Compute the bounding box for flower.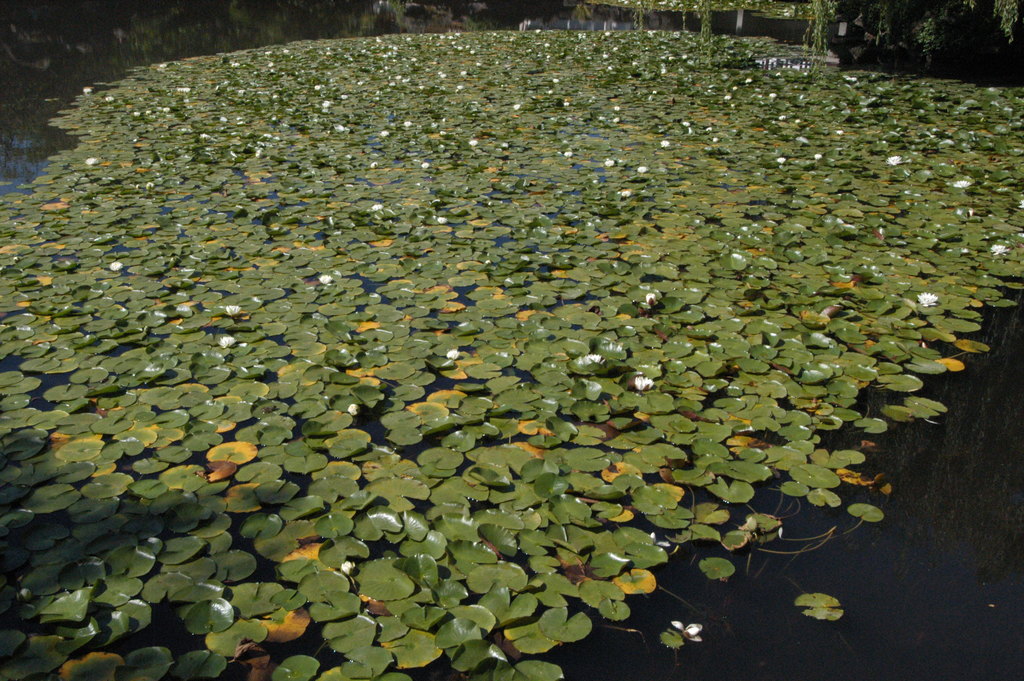
668/621/705/643.
